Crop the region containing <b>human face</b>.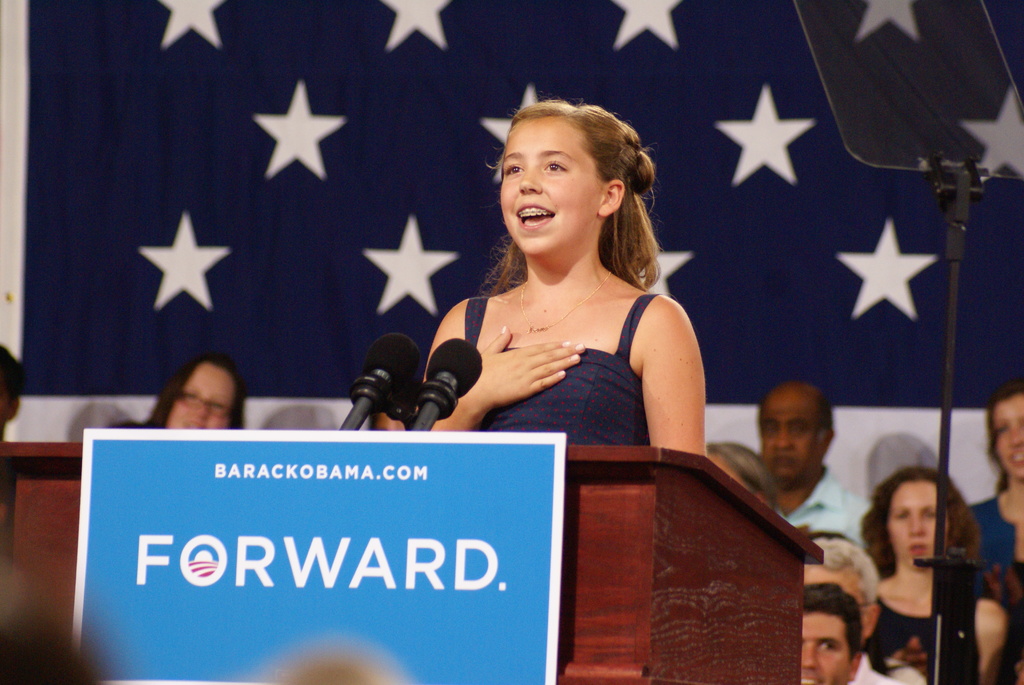
Crop region: left=760, top=386, right=822, bottom=482.
